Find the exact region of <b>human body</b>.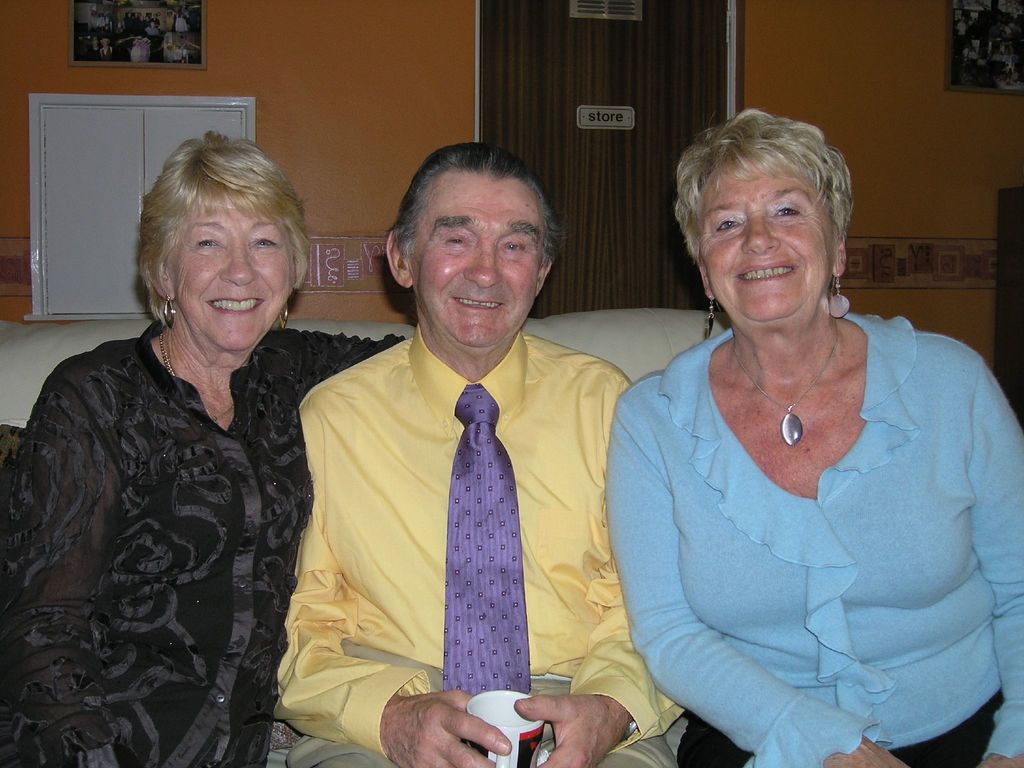
Exact region: 265,326,687,767.
